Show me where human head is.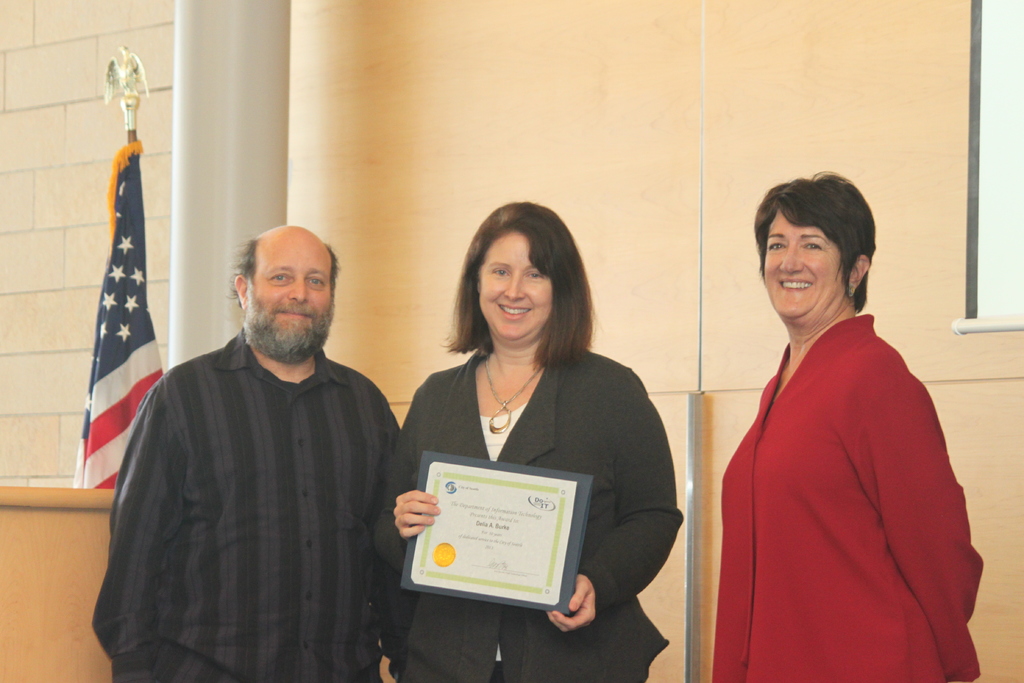
human head is at (477, 218, 577, 359).
